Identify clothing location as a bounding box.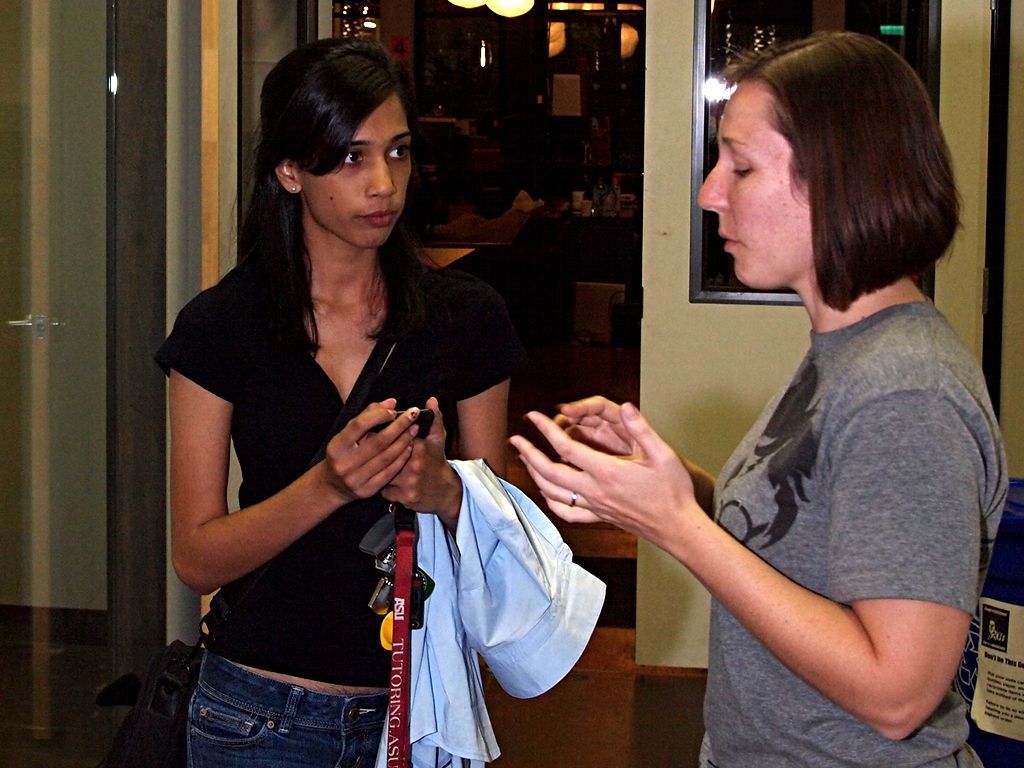
x1=370 y1=454 x2=607 y2=767.
